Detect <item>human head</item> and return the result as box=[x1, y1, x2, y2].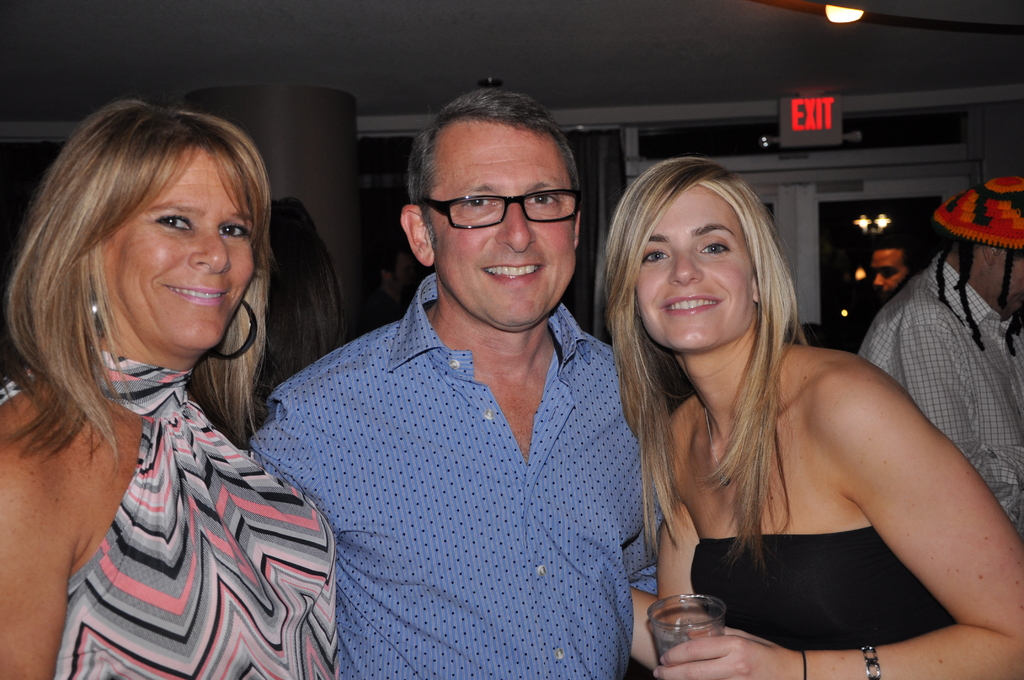
box=[871, 241, 924, 303].
